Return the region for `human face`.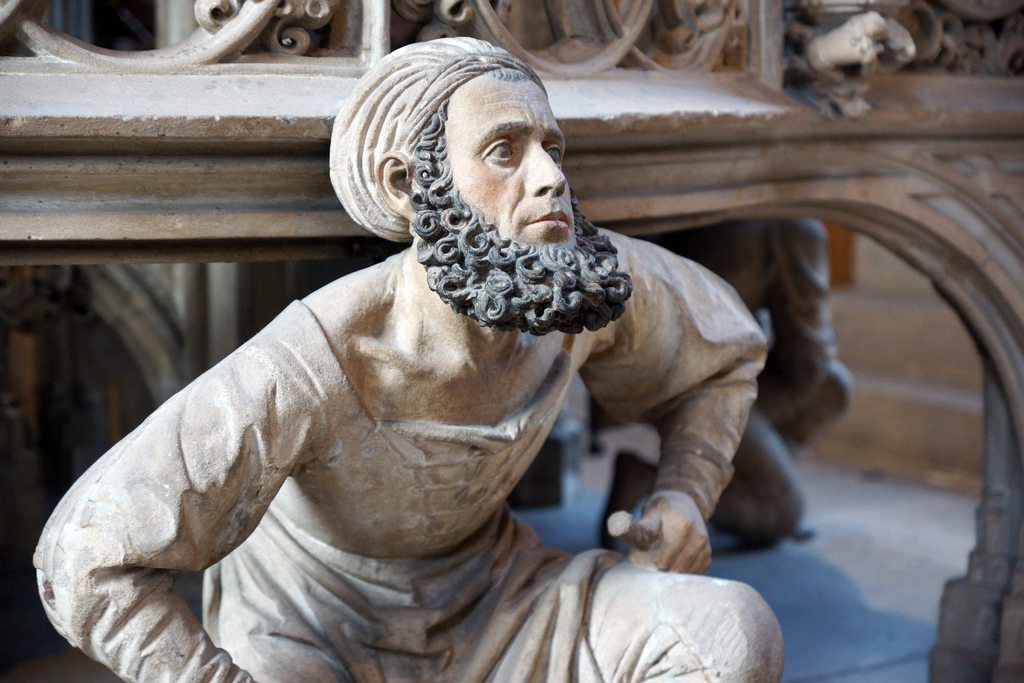
pyautogui.locateOnScreen(442, 69, 580, 252).
